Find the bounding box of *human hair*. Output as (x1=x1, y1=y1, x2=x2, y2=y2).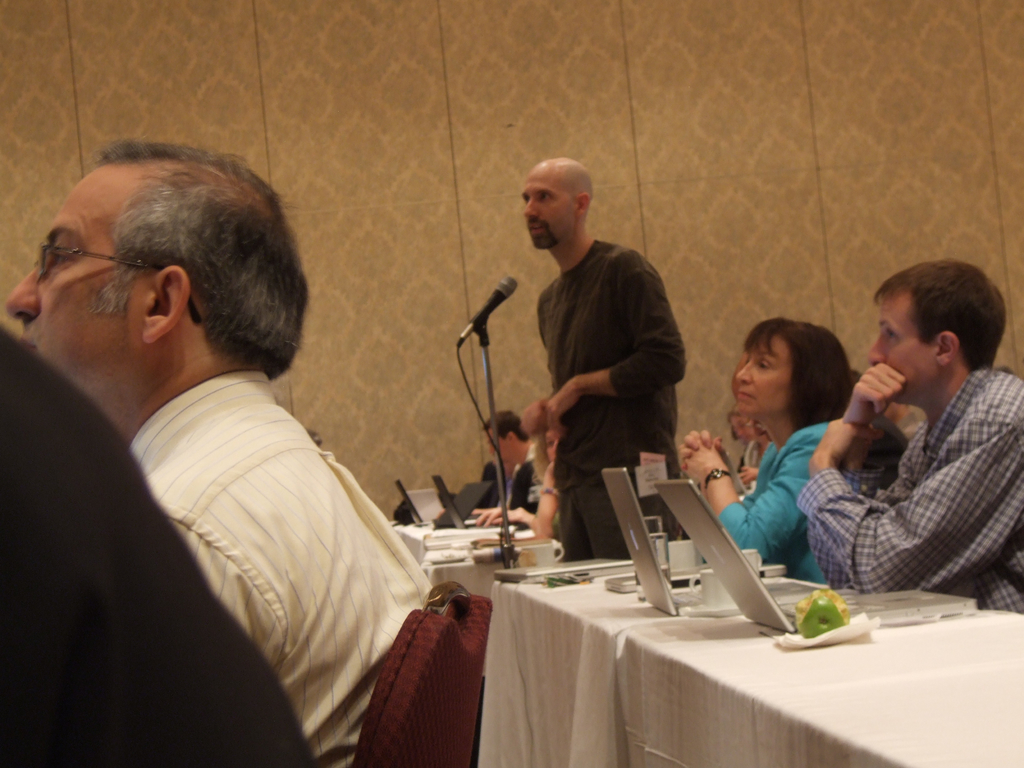
(x1=43, y1=143, x2=289, y2=395).
